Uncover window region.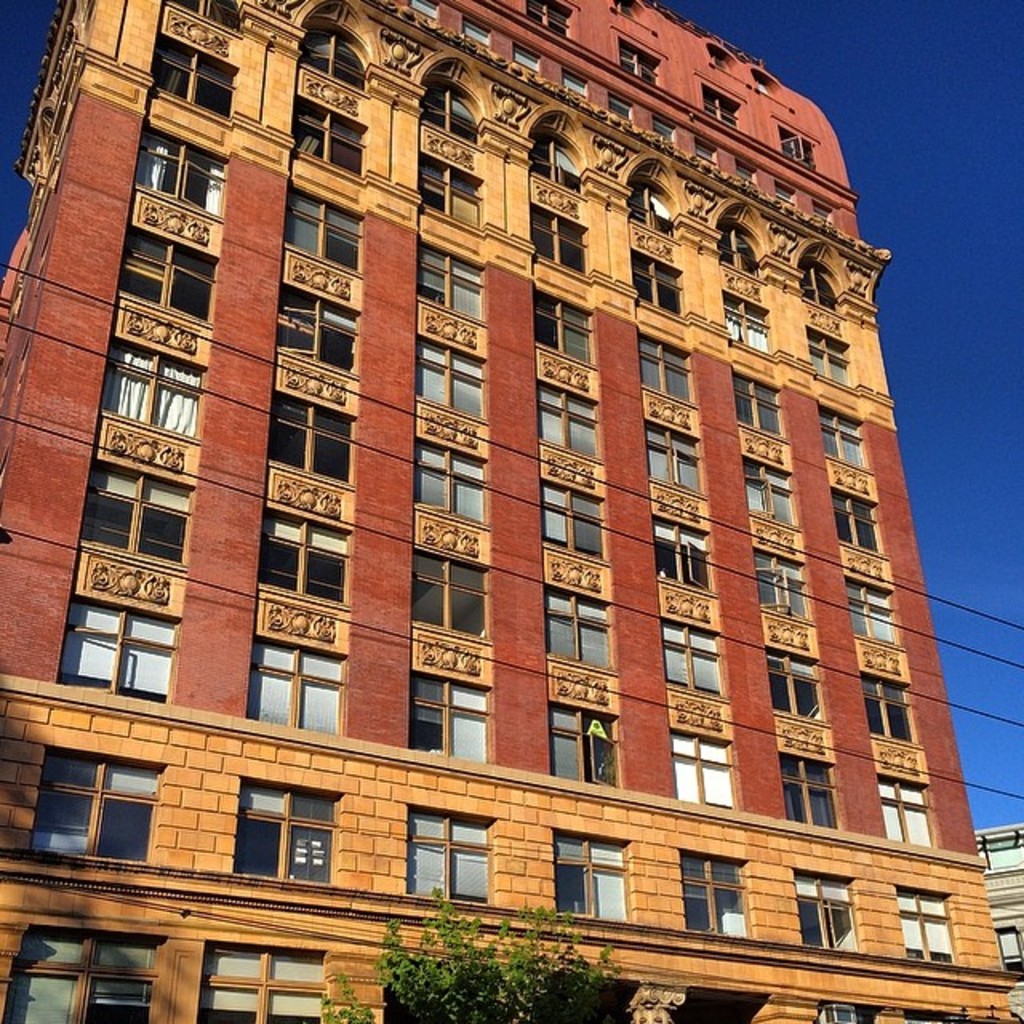
Uncovered: pyautogui.locateOnScreen(741, 453, 792, 523).
